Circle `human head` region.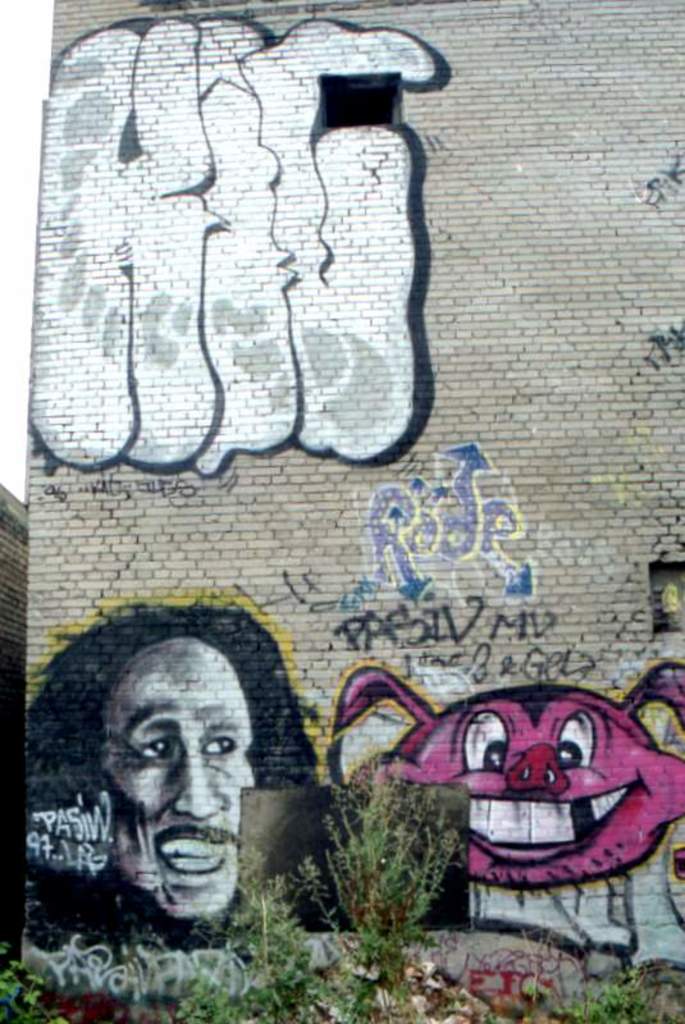
Region: detection(55, 594, 284, 890).
